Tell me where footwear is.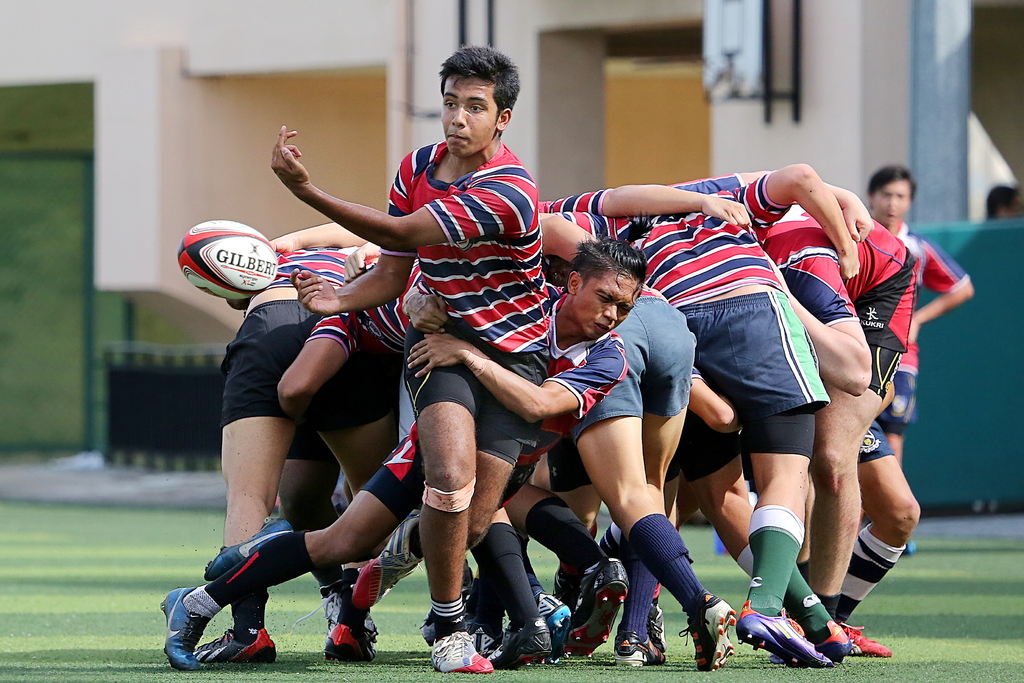
footwear is at crop(205, 511, 288, 574).
